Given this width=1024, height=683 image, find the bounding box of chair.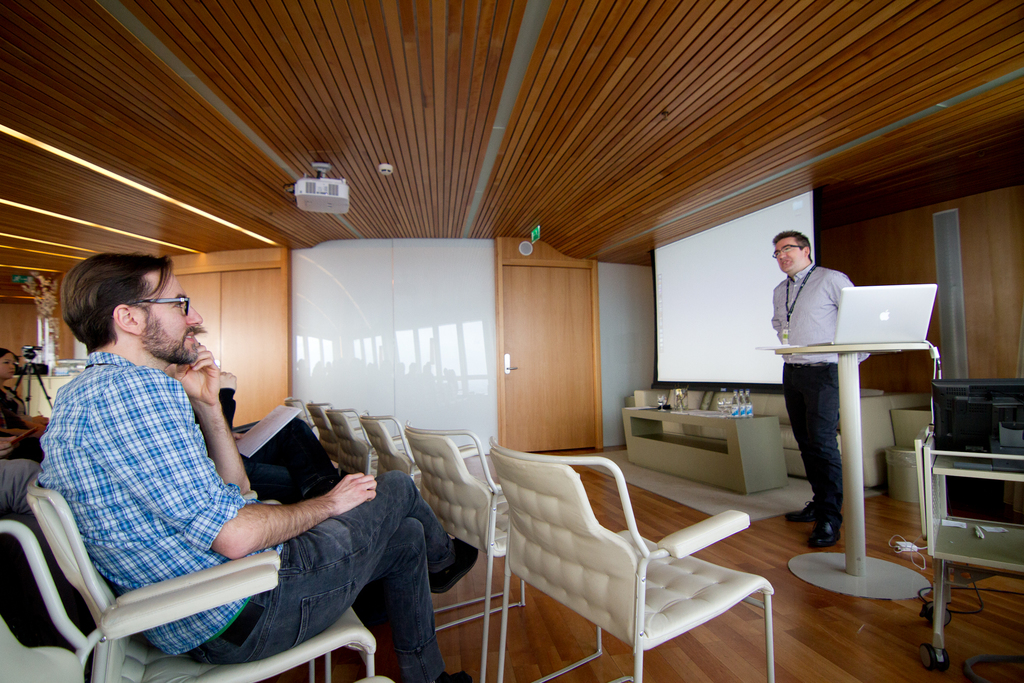
[405,418,607,682].
